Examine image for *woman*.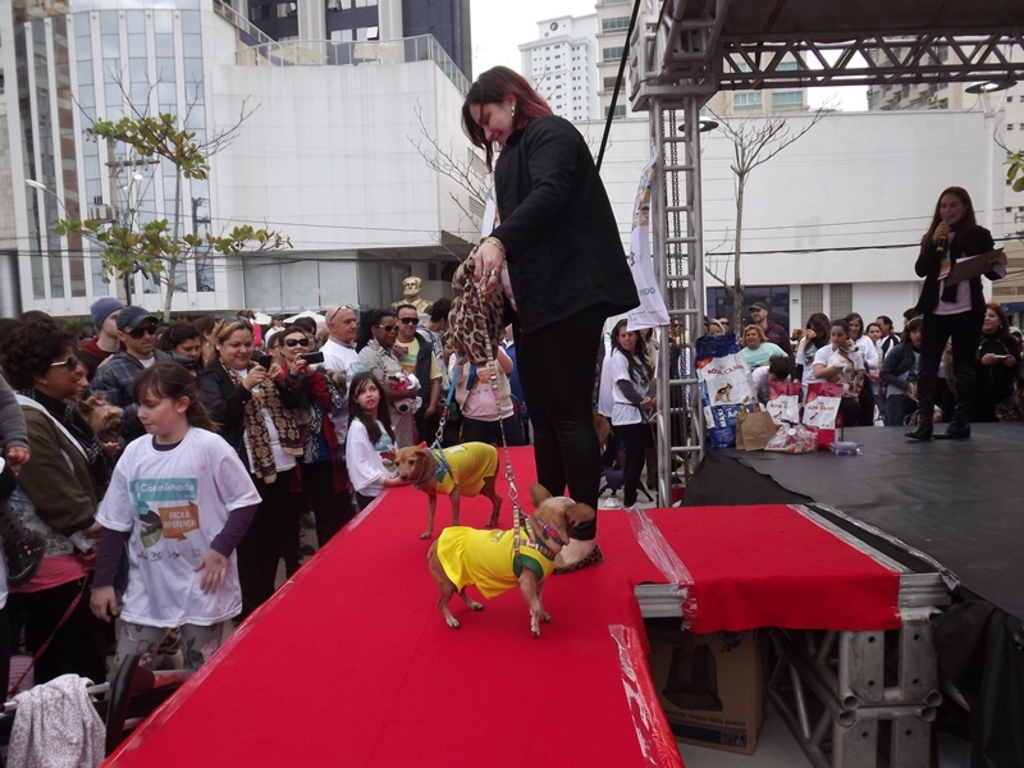
Examination result: 3,317,114,708.
